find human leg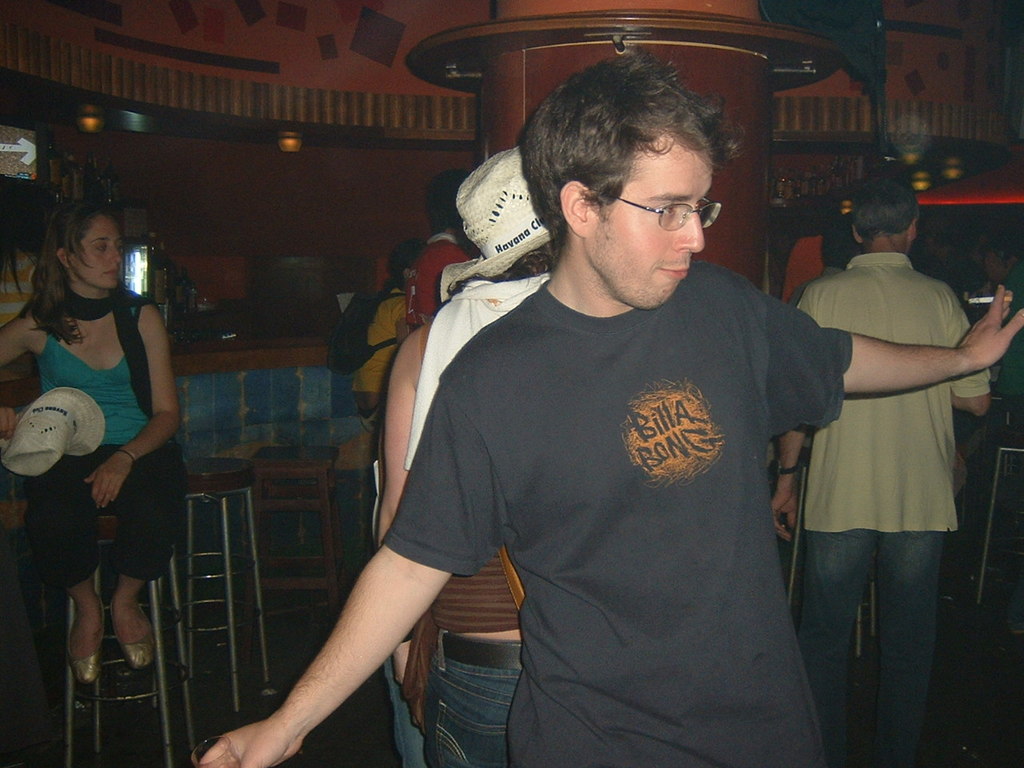
22,442,102,678
